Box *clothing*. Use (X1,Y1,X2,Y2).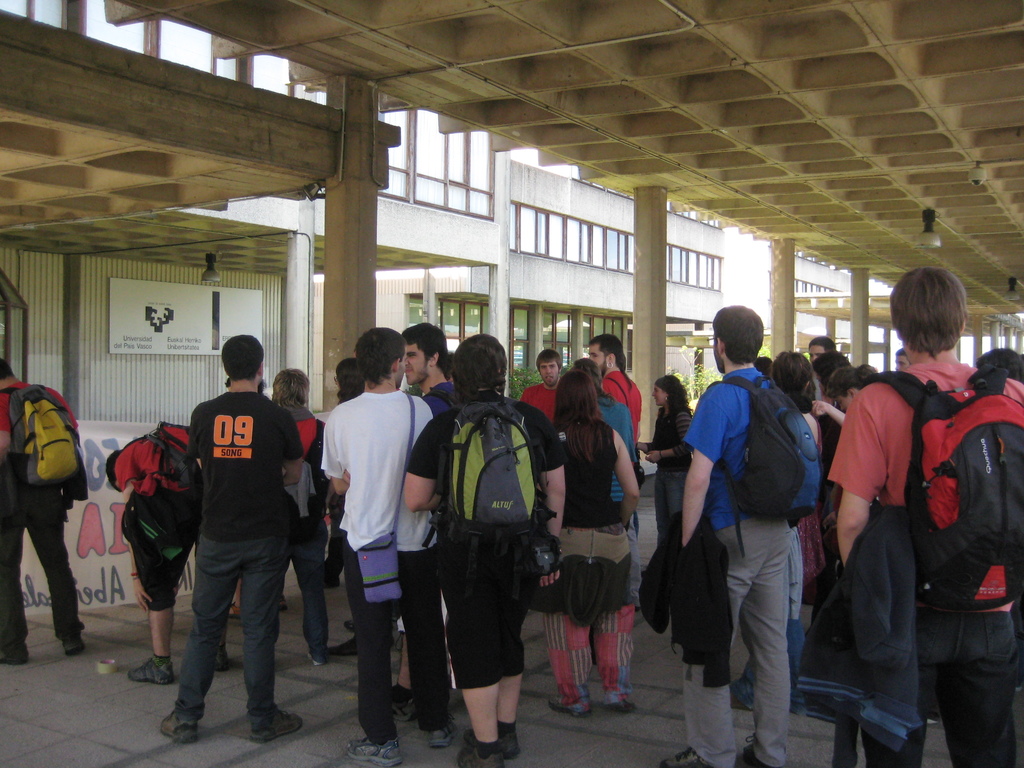
(187,387,301,536).
